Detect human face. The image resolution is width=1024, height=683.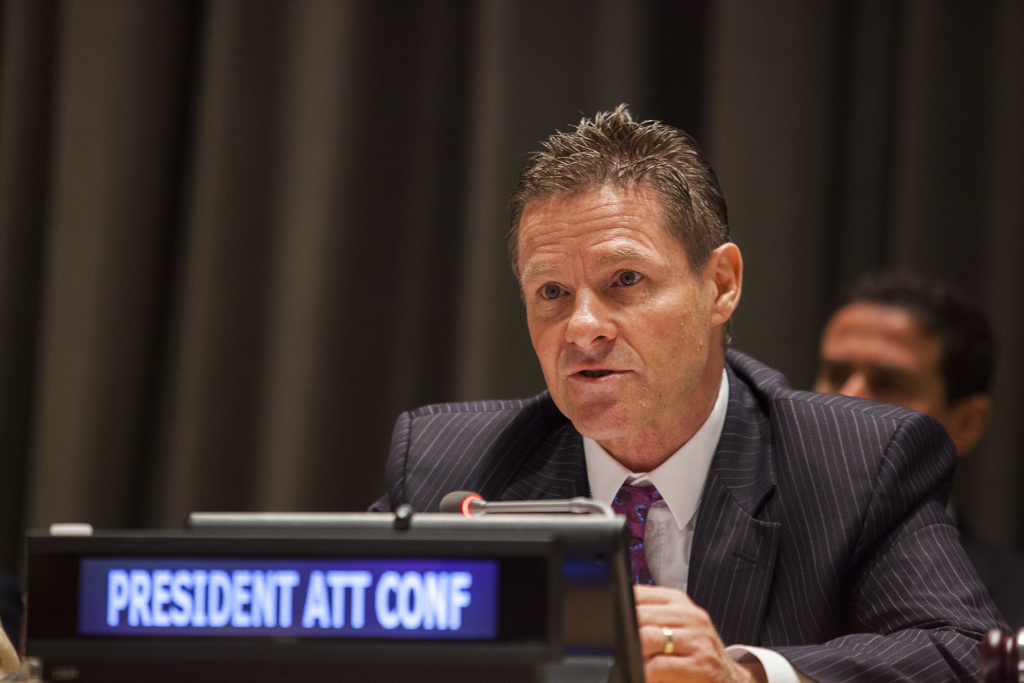
l=527, t=172, r=708, b=443.
